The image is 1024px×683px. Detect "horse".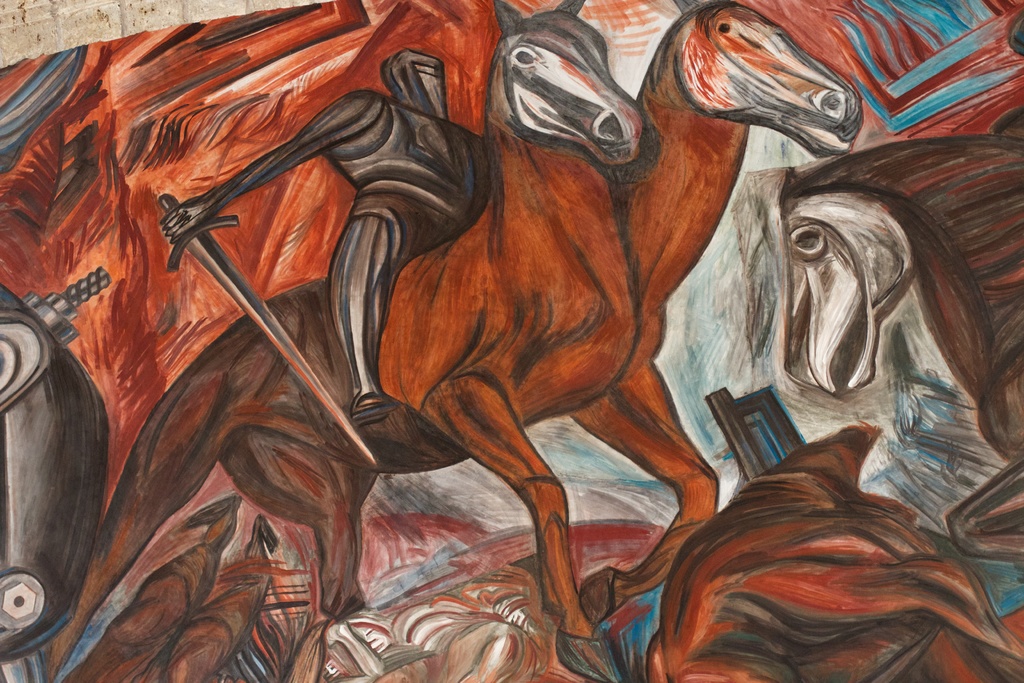
Detection: x1=779, y1=130, x2=1023, y2=567.
